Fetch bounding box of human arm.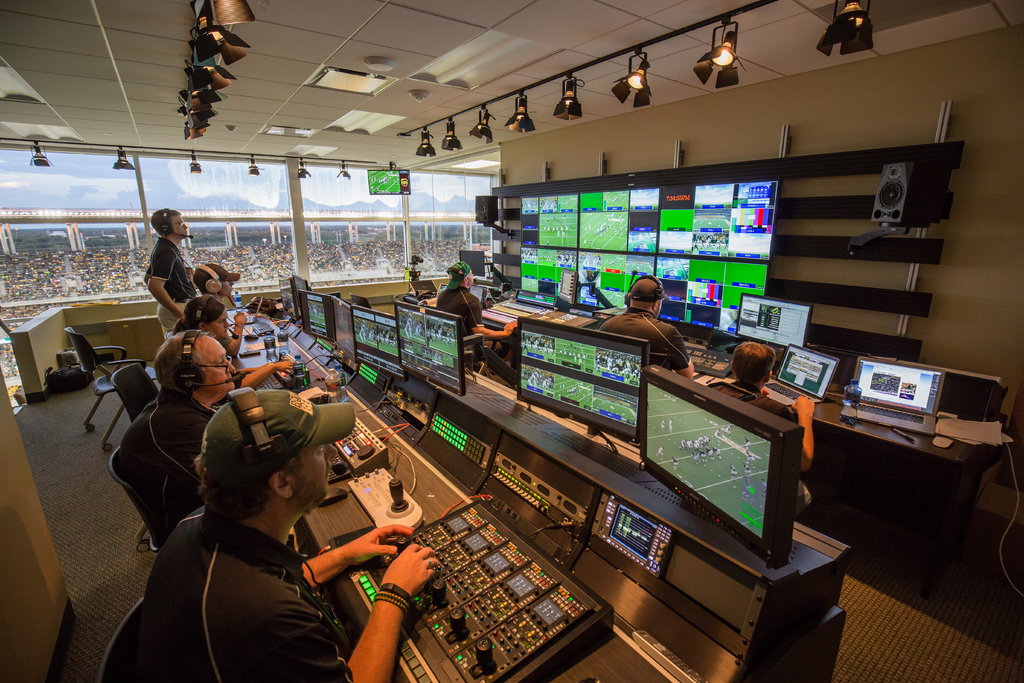
Bbox: bbox=(783, 391, 819, 470).
